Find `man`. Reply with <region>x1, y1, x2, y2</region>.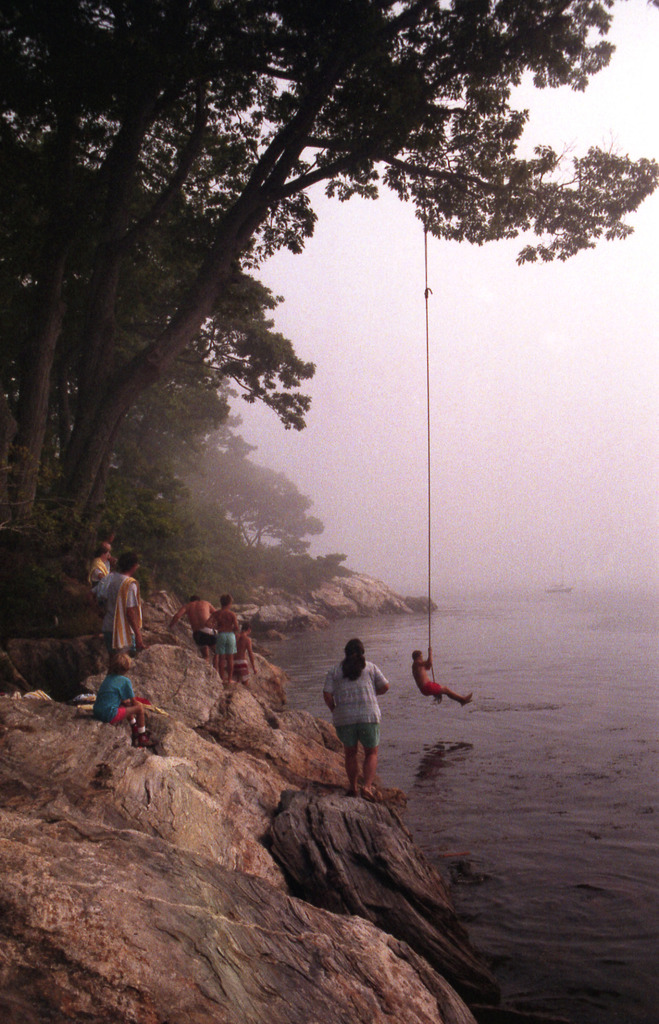
<region>85, 537, 111, 578</region>.
